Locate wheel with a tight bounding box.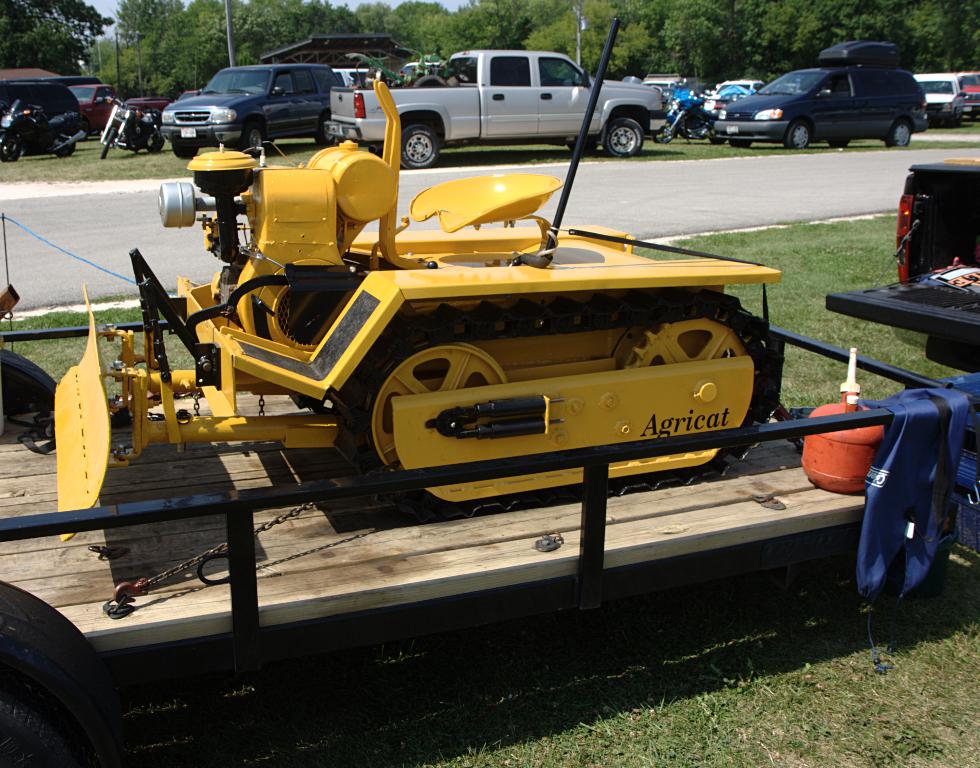
[785, 120, 810, 149].
